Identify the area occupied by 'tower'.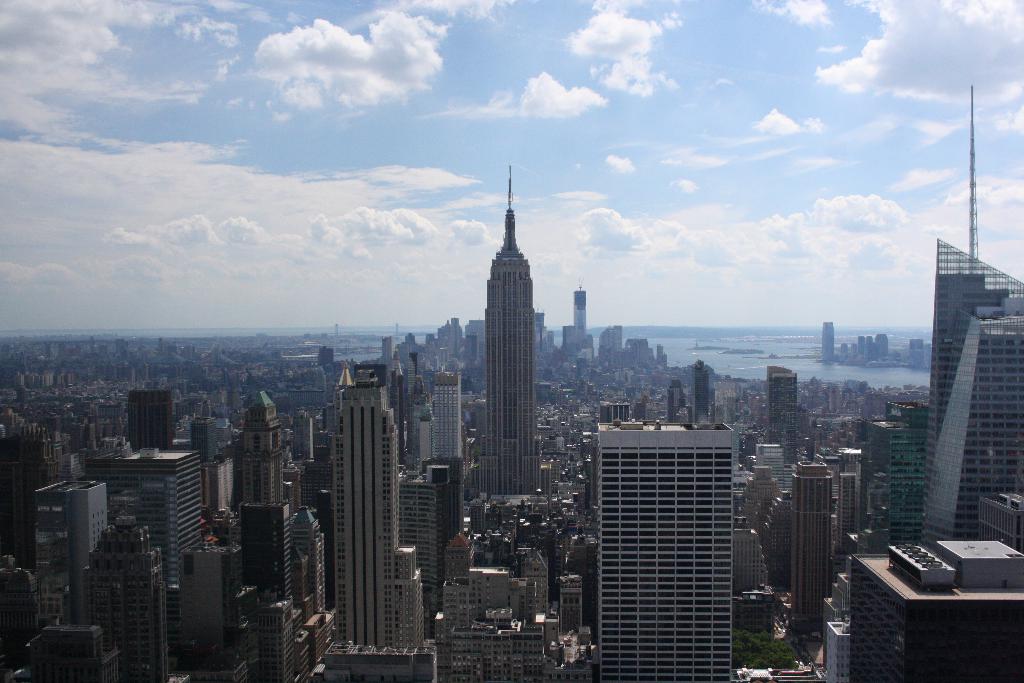
Area: <region>594, 412, 739, 682</region>.
